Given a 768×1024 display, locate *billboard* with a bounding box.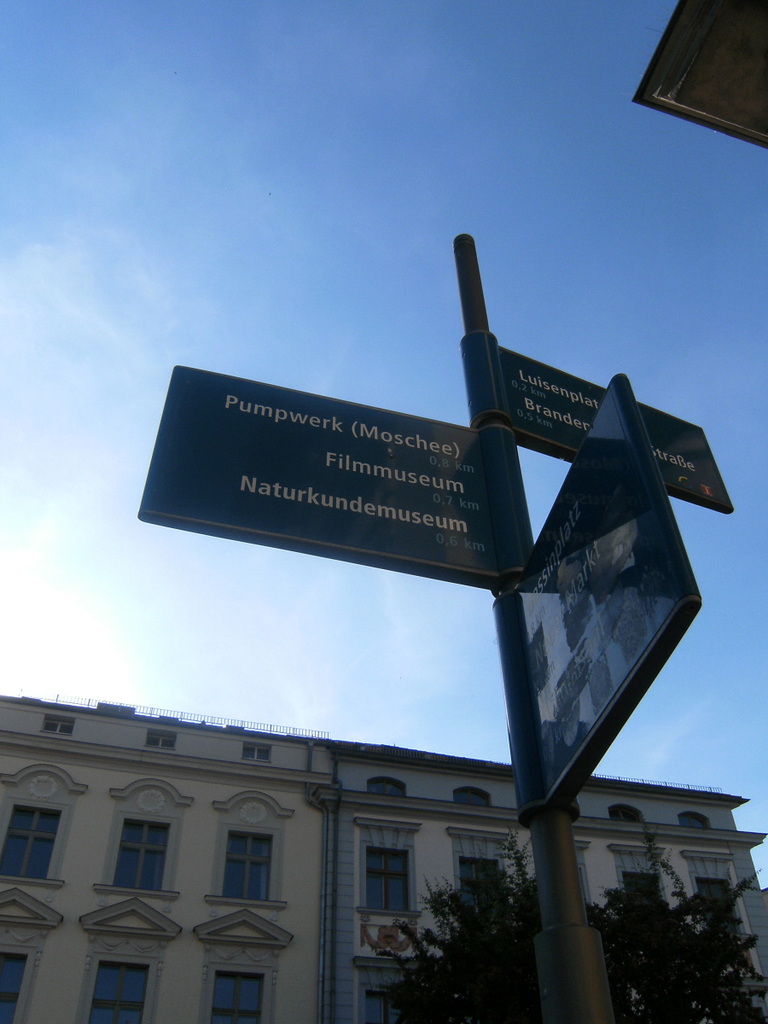
Located: 142 358 526 578.
